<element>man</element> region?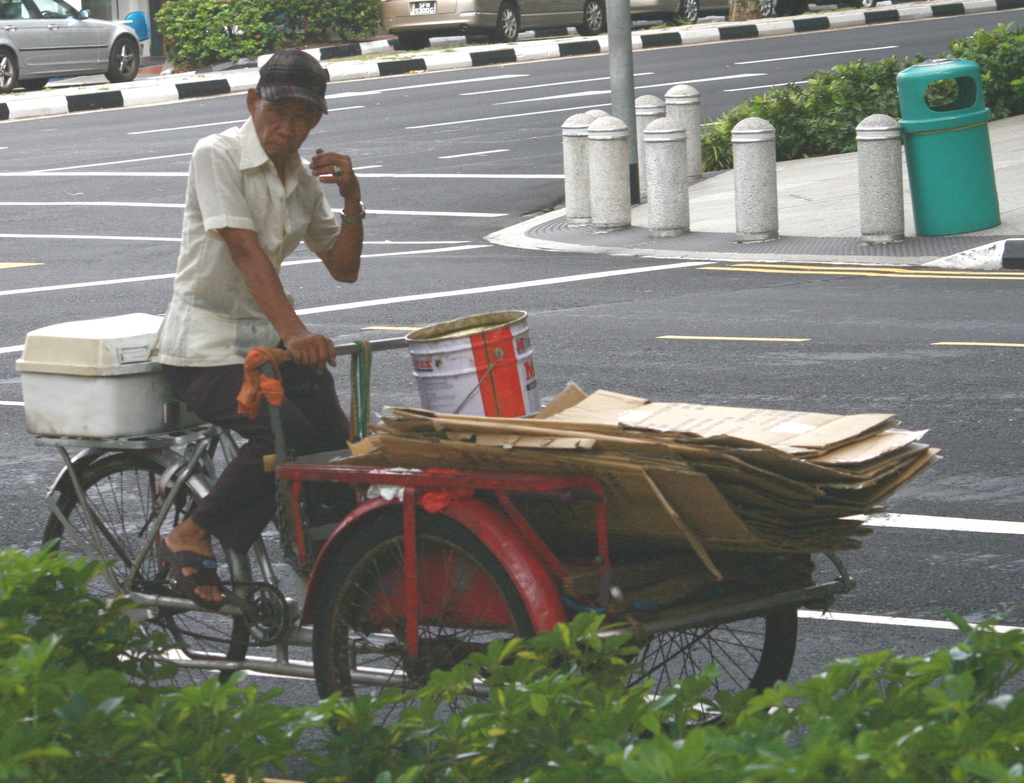
pyautogui.locateOnScreen(131, 77, 382, 663)
